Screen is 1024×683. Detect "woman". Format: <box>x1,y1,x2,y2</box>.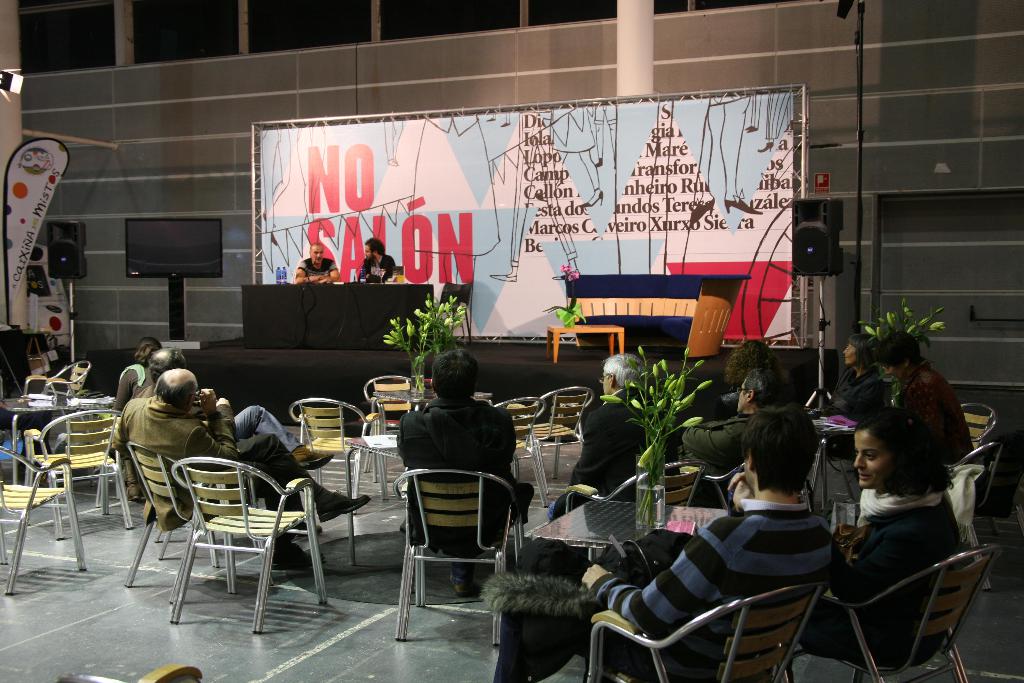
<box>815,370,975,669</box>.
